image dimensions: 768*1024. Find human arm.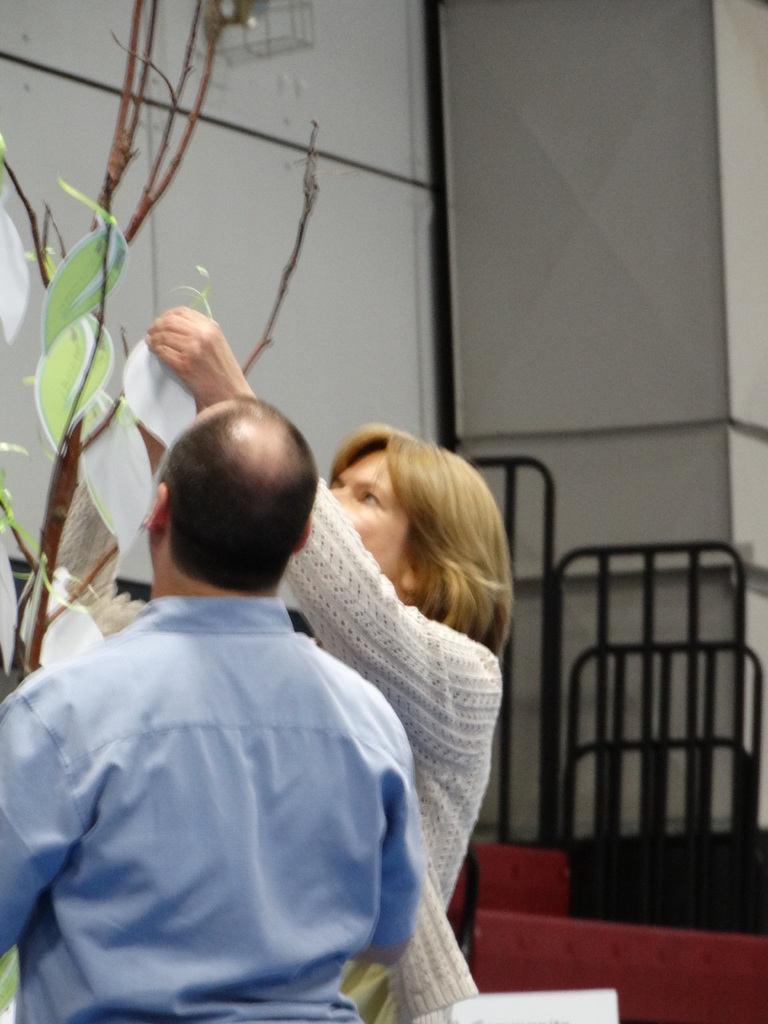
[147,304,505,765].
